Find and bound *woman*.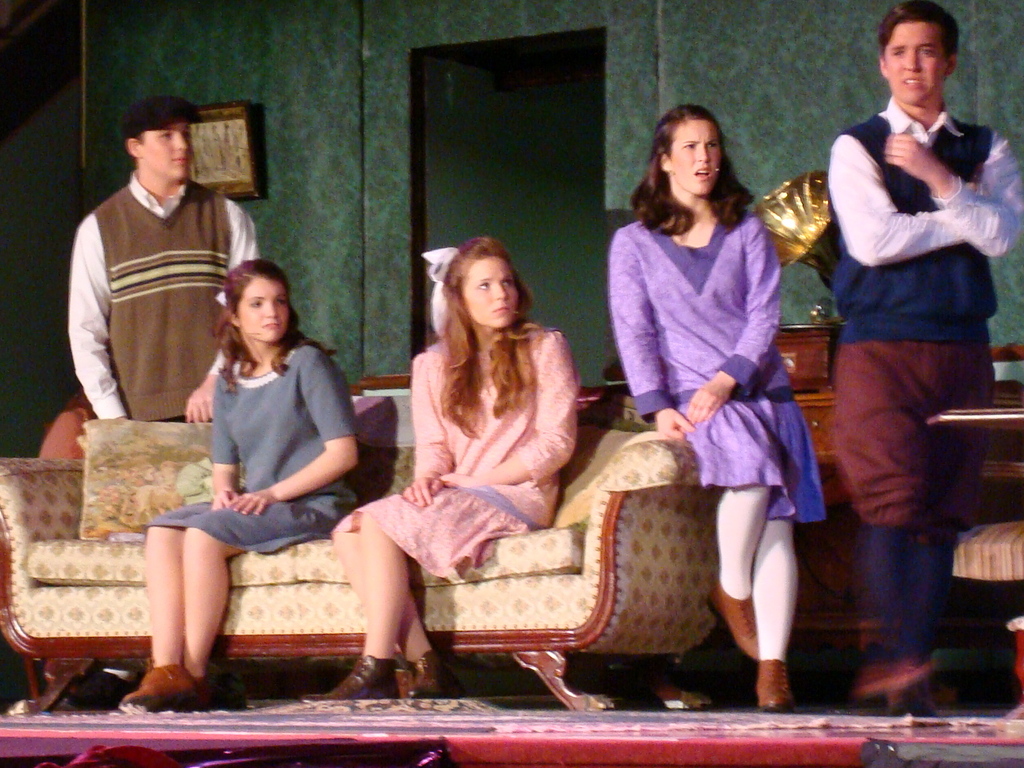
Bound: l=600, t=97, r=832, b=713.
